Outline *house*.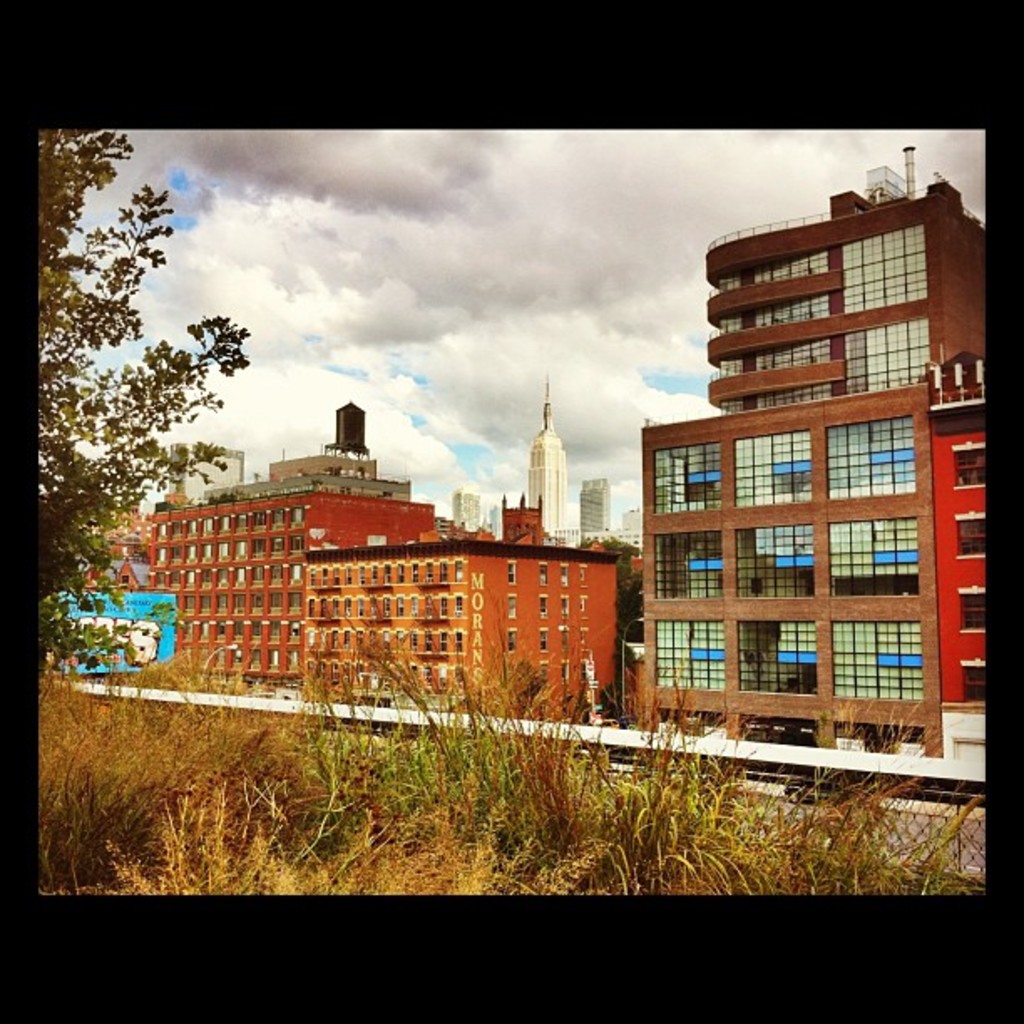
Outline: {"x1": 298, "y1": 550, "x2": 619, "y2": 721}.
